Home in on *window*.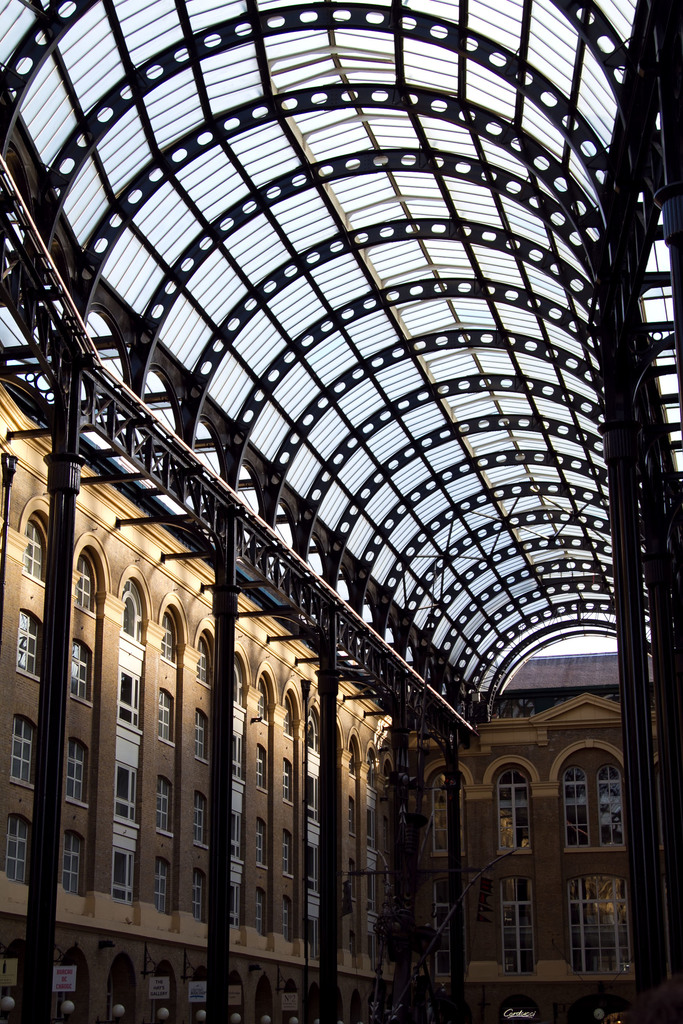
Homed in at select_region(50, 724, 99, 818).
